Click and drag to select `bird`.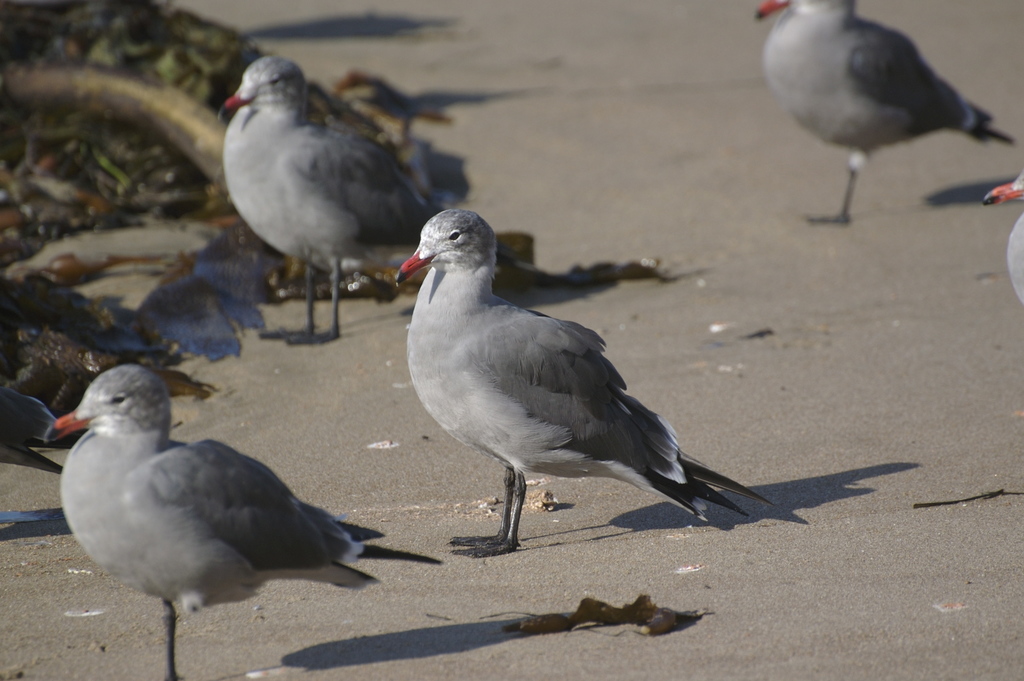
Selection: [980, 167, 1023, 305].
